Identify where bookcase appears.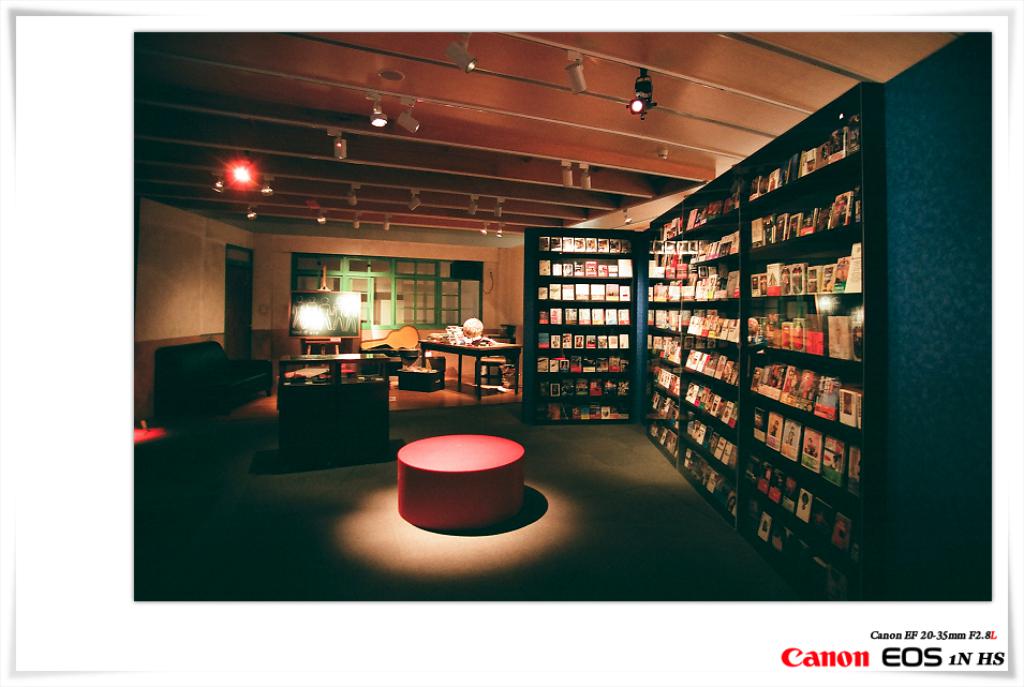
Appears at x1=610 y1=49 x2=912 y2=581.
